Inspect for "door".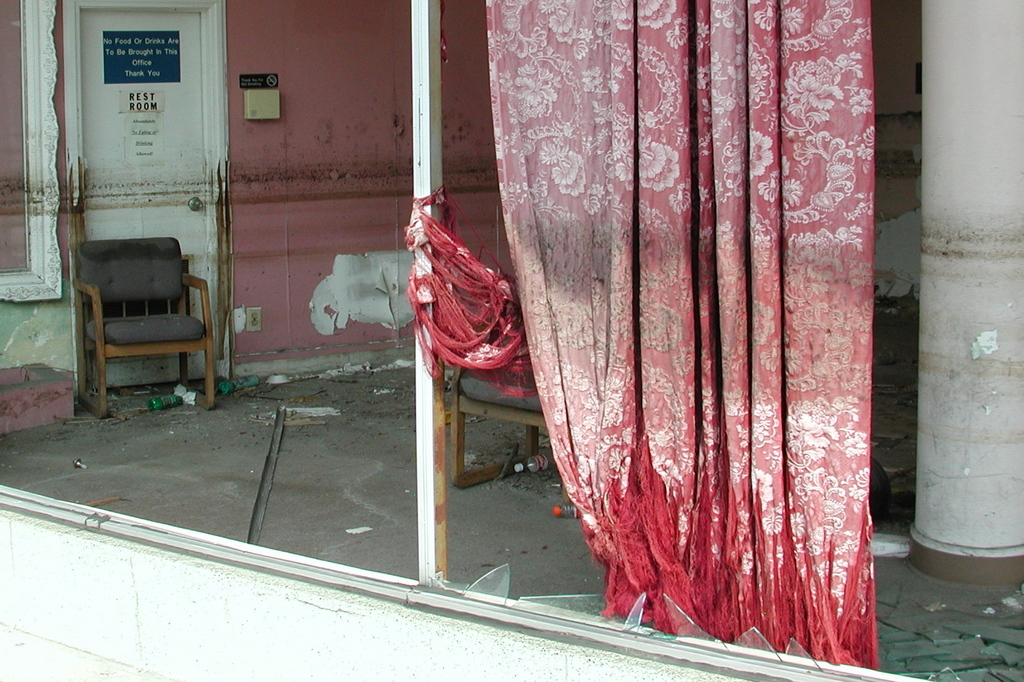
Inspection: [81,10,214,387].
